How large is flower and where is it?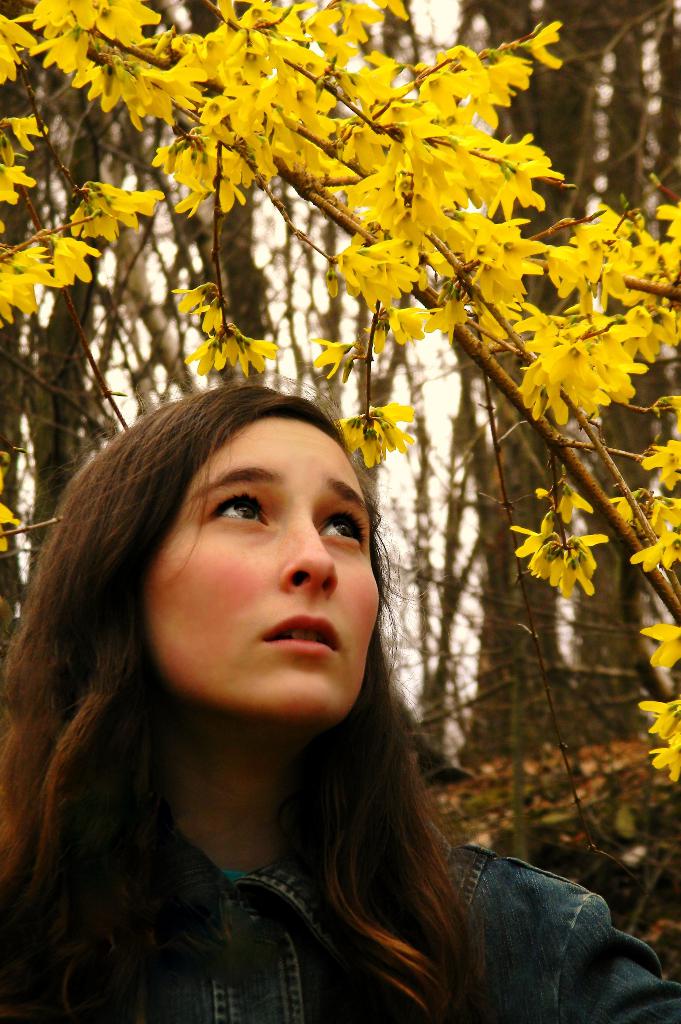
Bounding box: x1=510, y1=507, x2=622, y2=610.
